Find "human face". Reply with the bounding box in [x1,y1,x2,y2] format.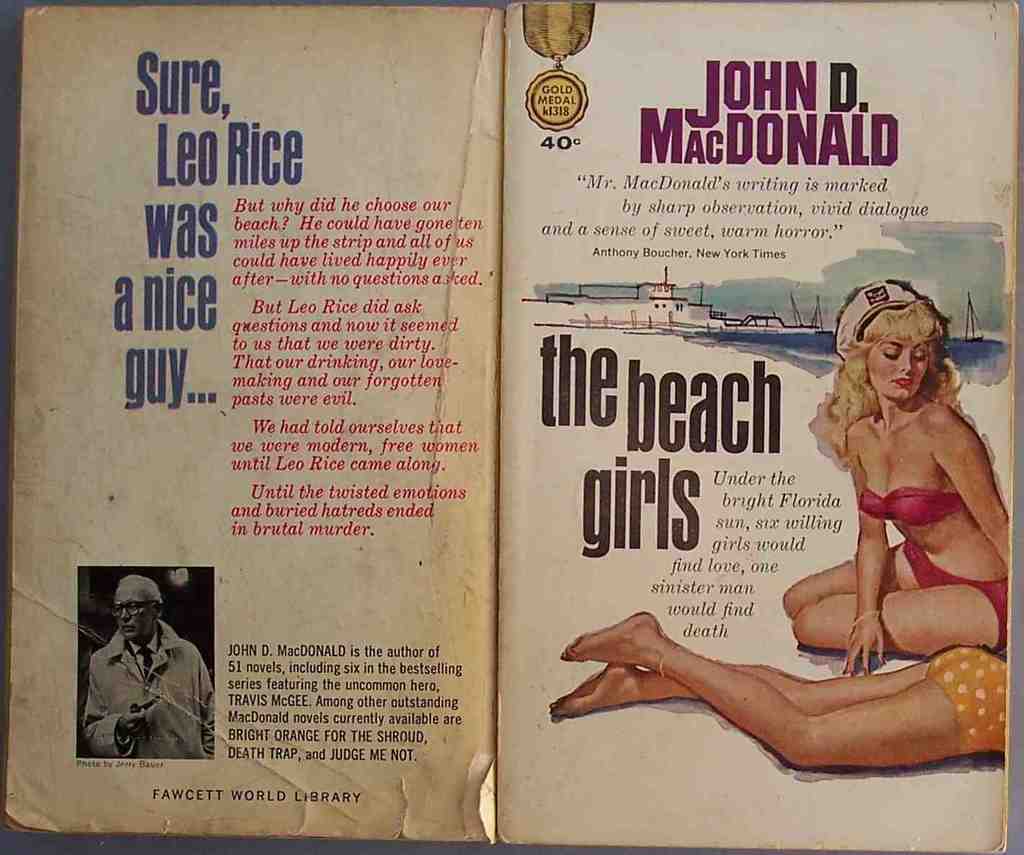
[114,597,155,644].
